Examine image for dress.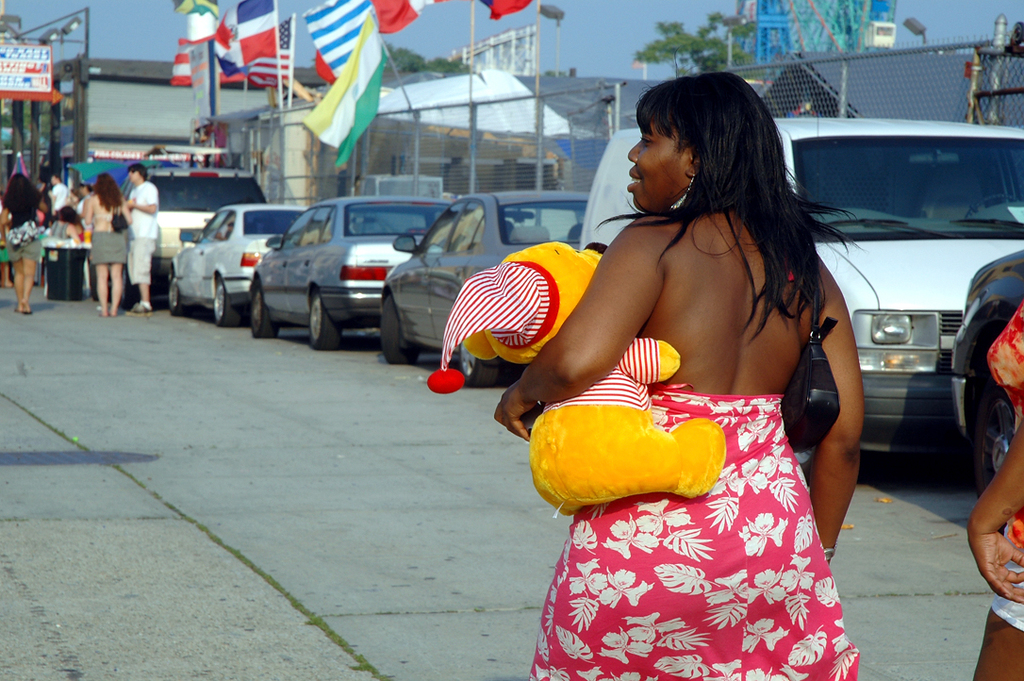
Examination result: crop(526, 266, 859, 680).
